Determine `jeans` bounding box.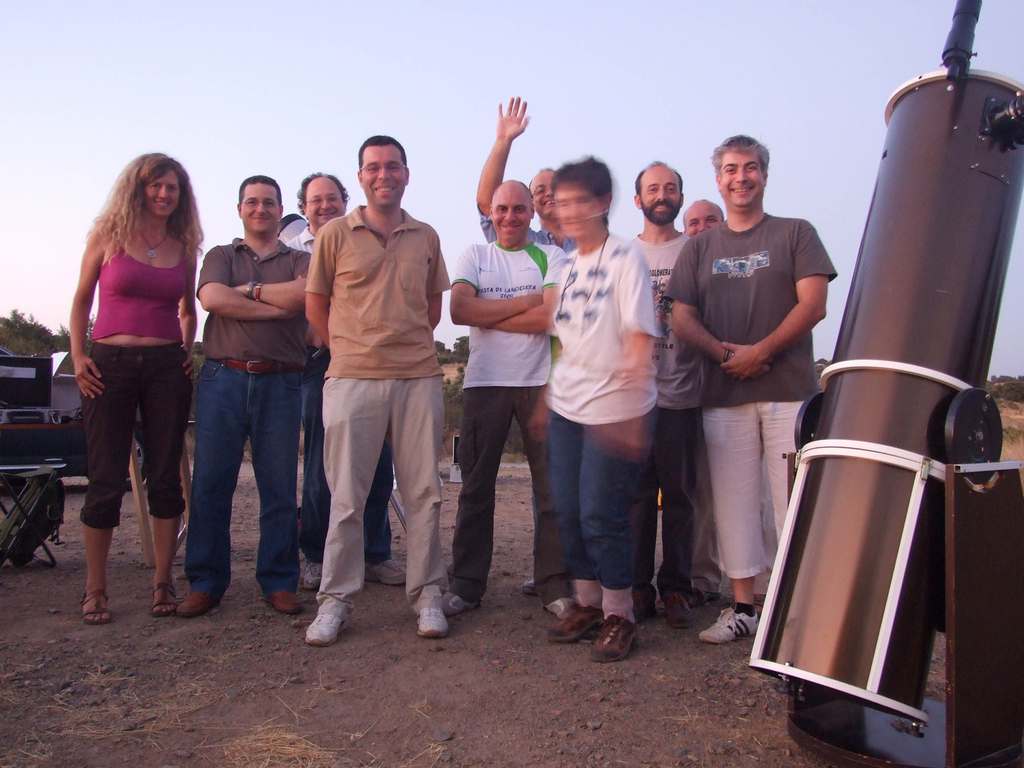
Determined: pyautogui.locateOnScreen(173, 360, 293, 617).
